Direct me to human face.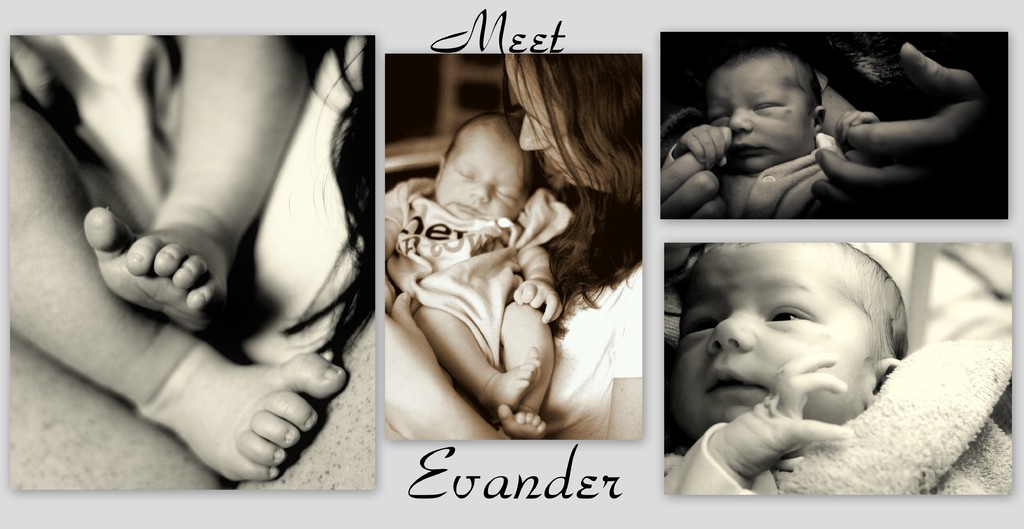
Direction: box(674, 247, 876, 425).
